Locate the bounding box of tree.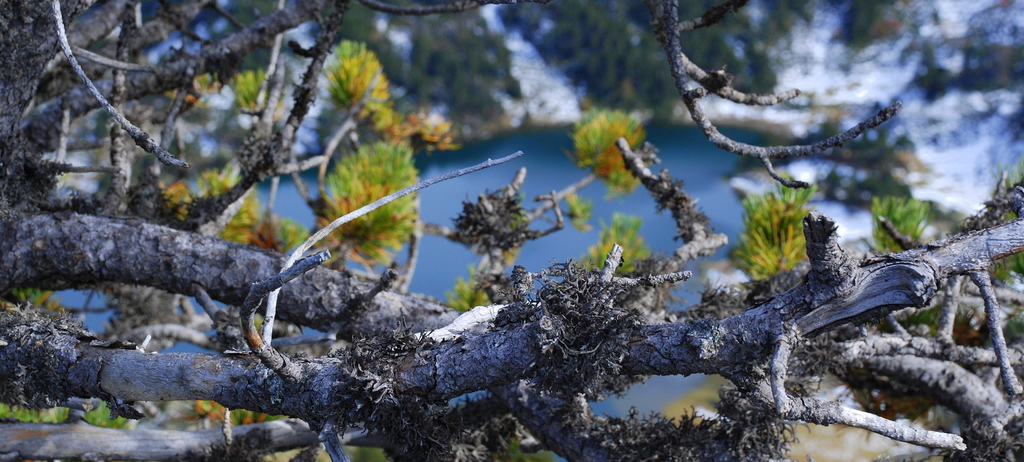
Bounding box: crop(5, 0, 1023, 456).
